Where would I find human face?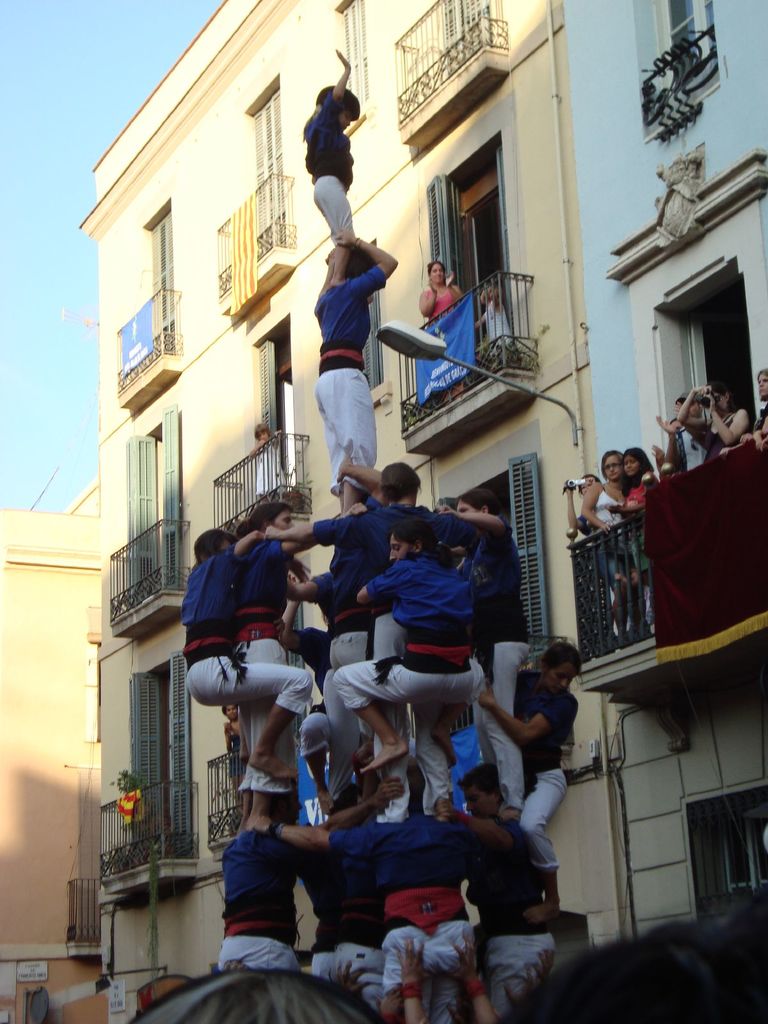
At Rect(279, 512, 293, 531).
